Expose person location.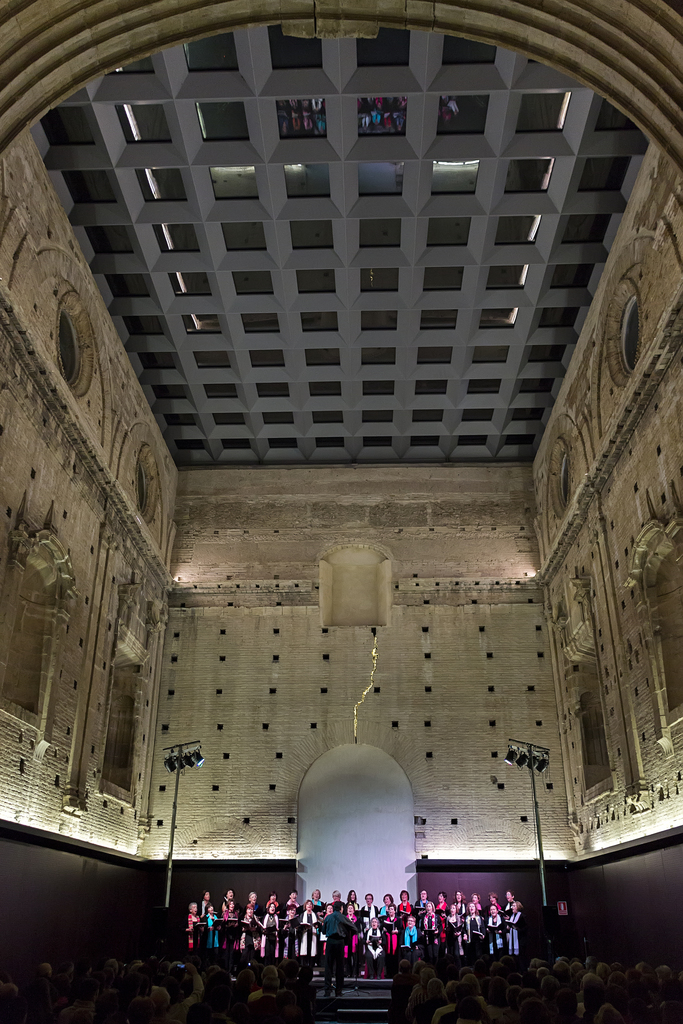
Exposed at crop(452, 888, 468, 918).
